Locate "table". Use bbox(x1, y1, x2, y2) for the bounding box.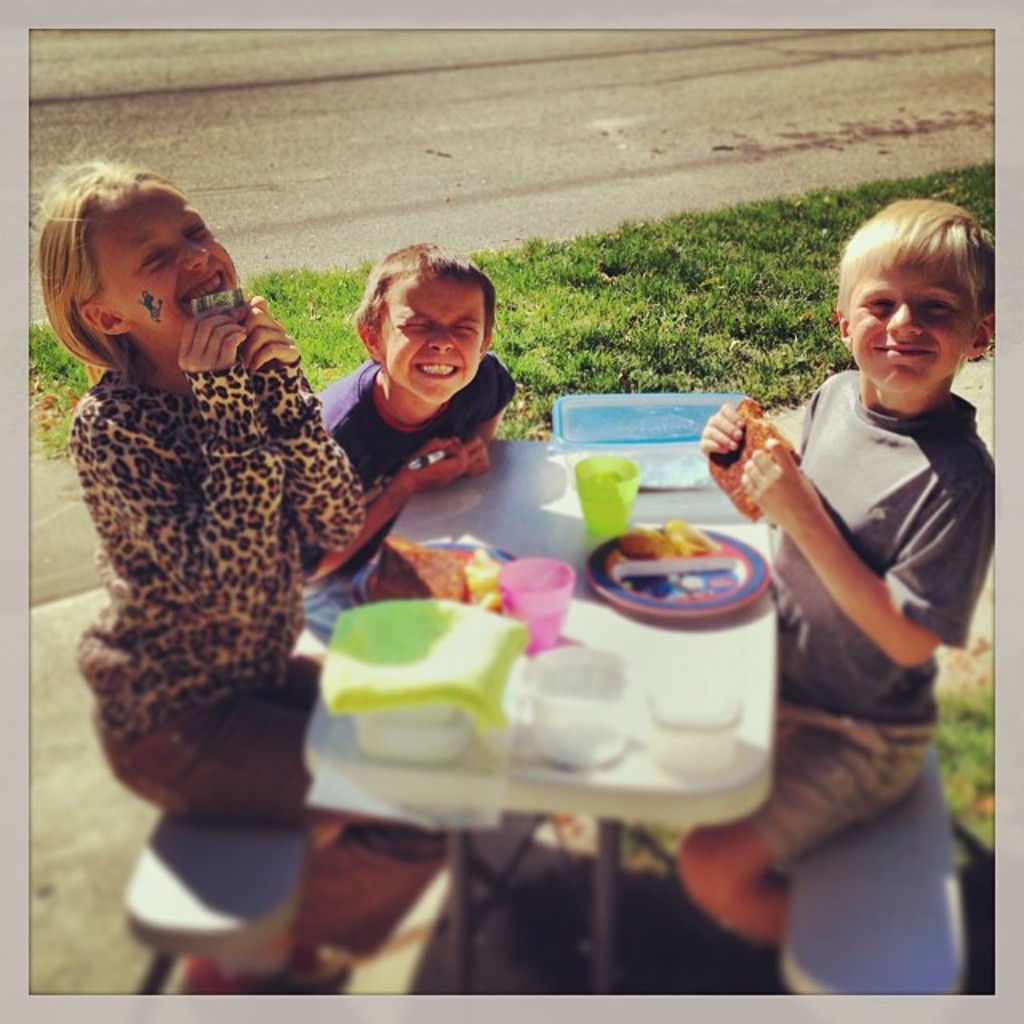
bbox(123, 437, 962, 997).
